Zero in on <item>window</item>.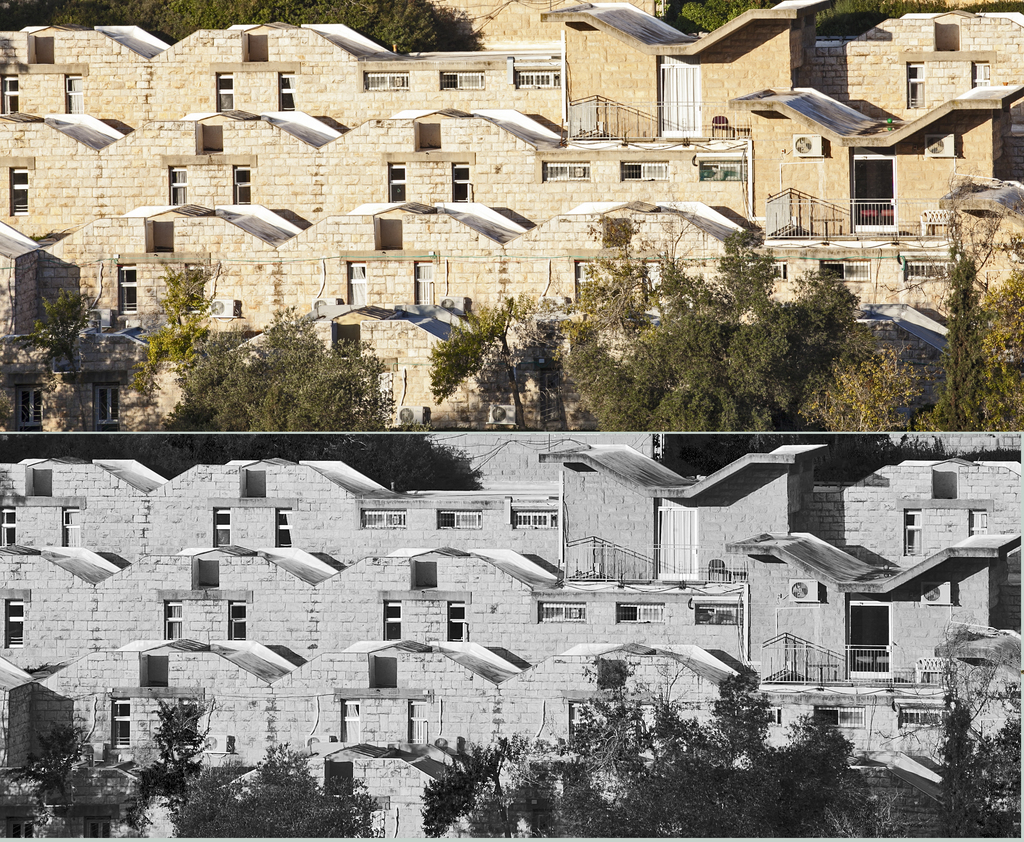
Zeroed in: select_region(534, 603, 586, 623).
